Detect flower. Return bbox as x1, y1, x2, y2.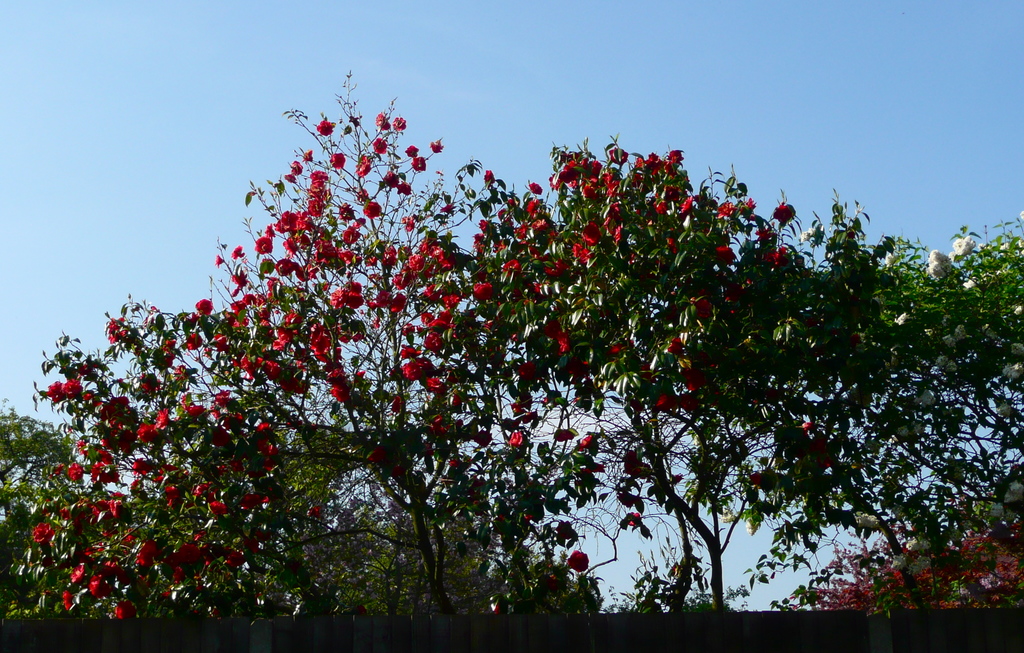
390, 113, 405, 132.
